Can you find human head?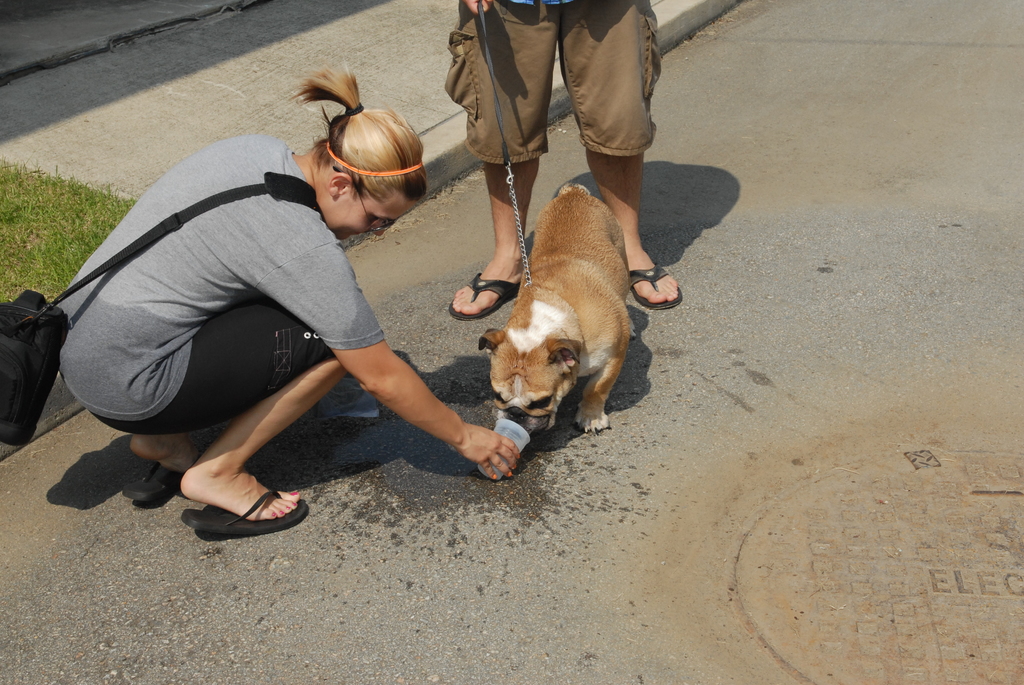
Yes, bounding box: [292,83,427,221].
